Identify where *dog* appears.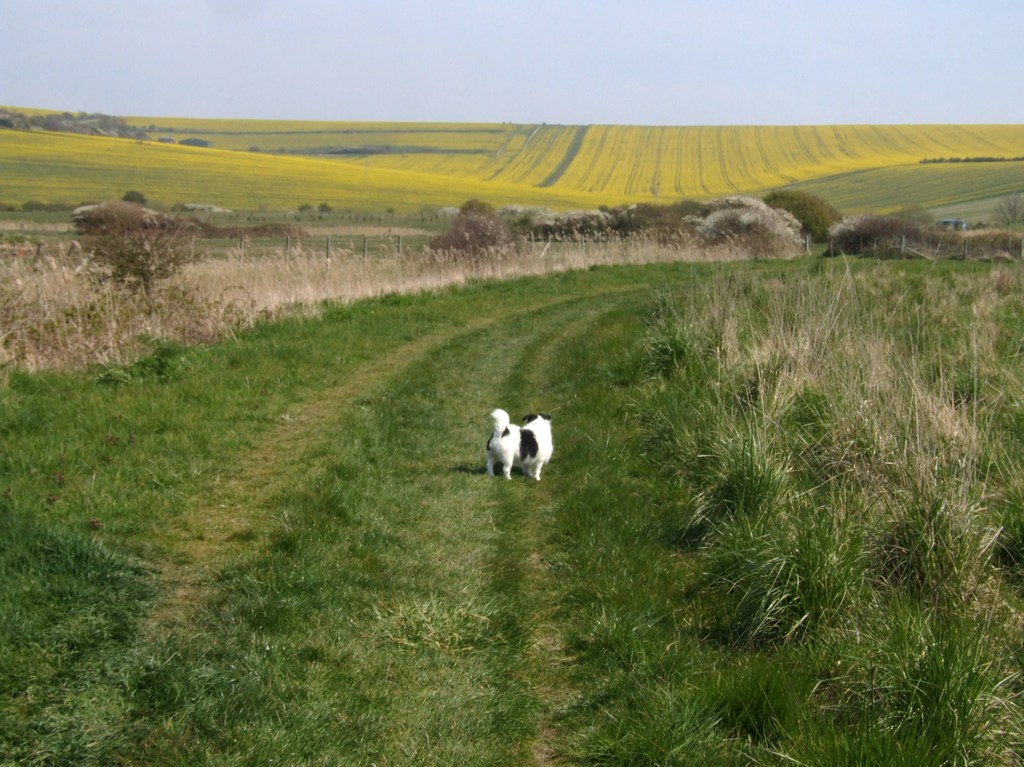
Appears at bbox=(486, 409, 557, 483).
